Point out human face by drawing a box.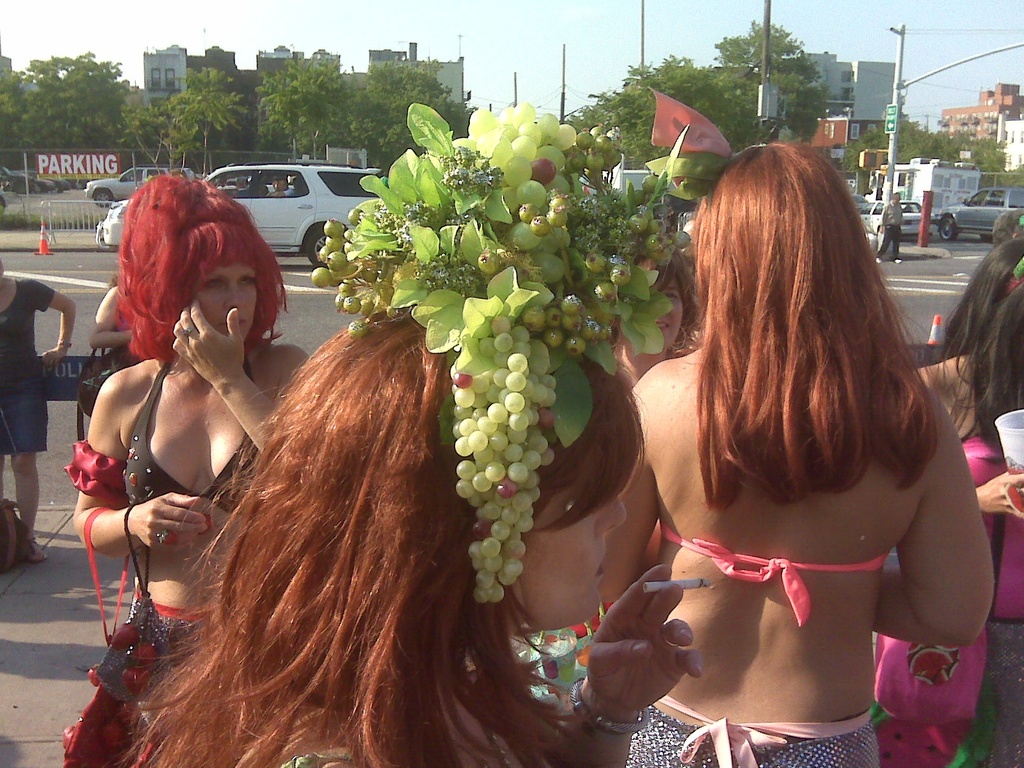
x1=189 y1=257 x2=259 y2=343.
